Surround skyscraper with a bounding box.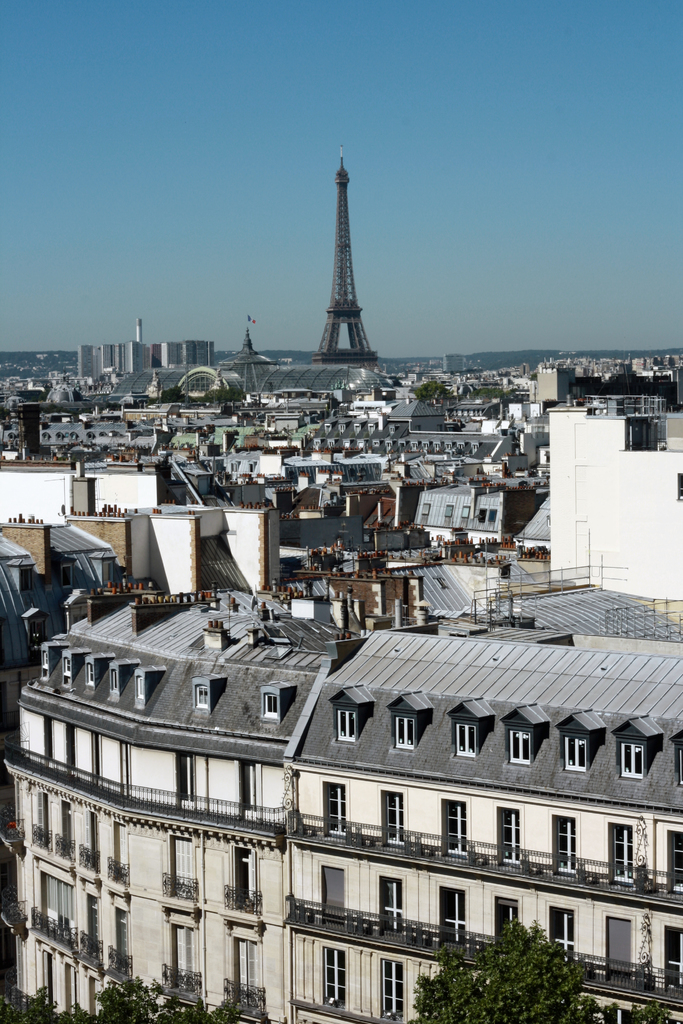
[79, 344, 109, 380].
